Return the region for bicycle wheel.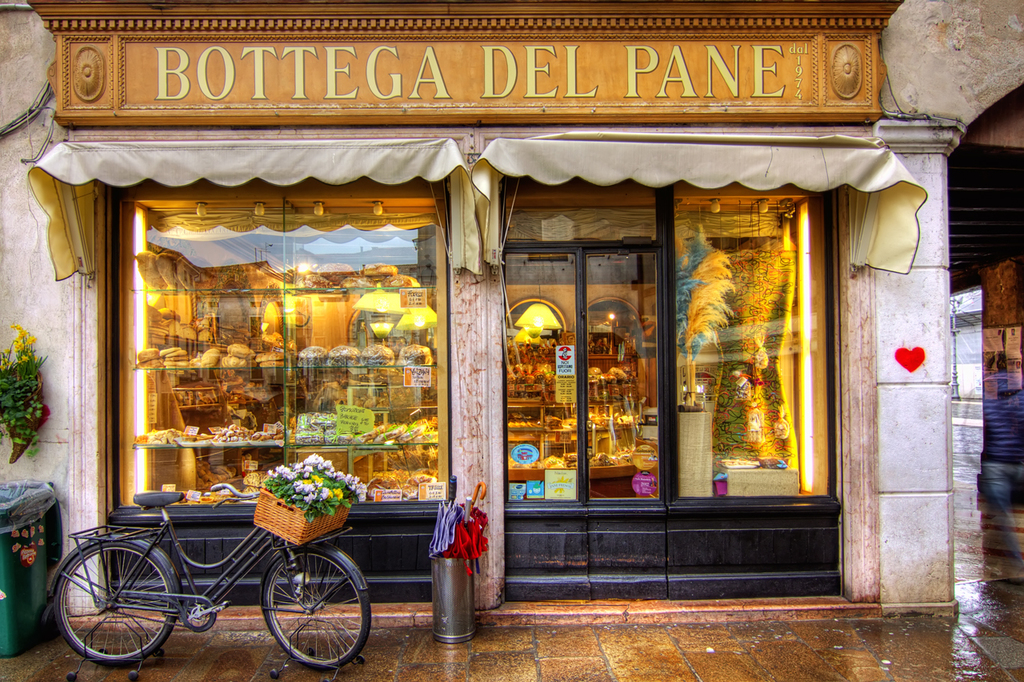
x1=51, y1=551, x2=173, y2=669.
